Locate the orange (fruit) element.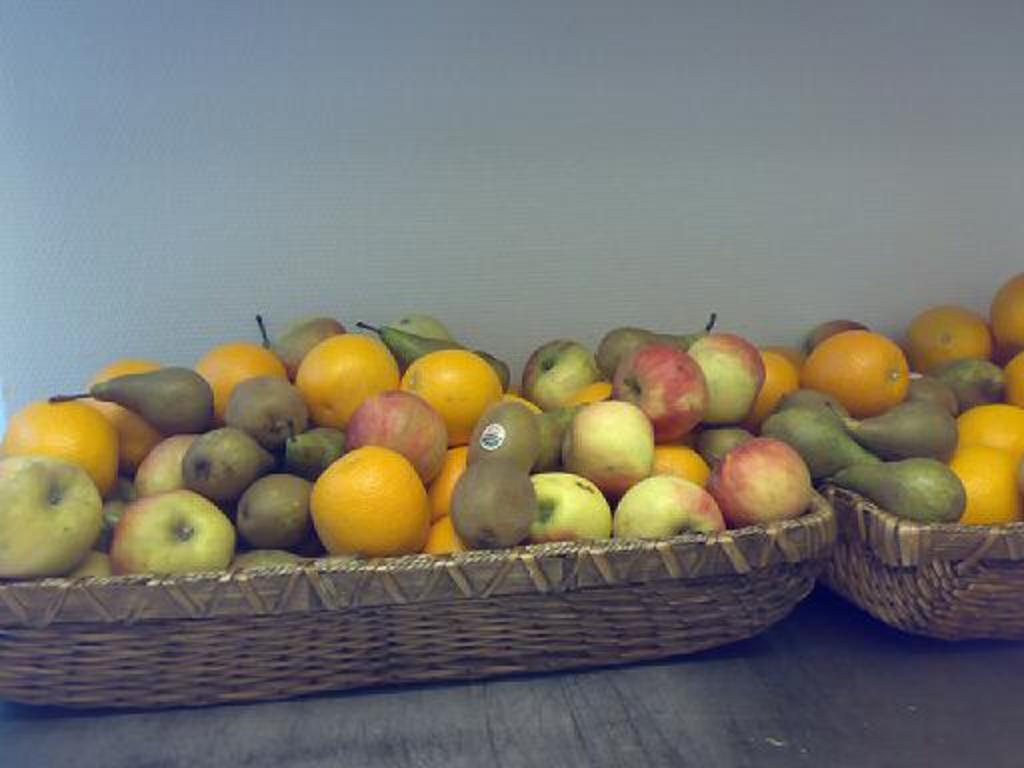
Element bbox: box=[802, 330, 904, 410].
